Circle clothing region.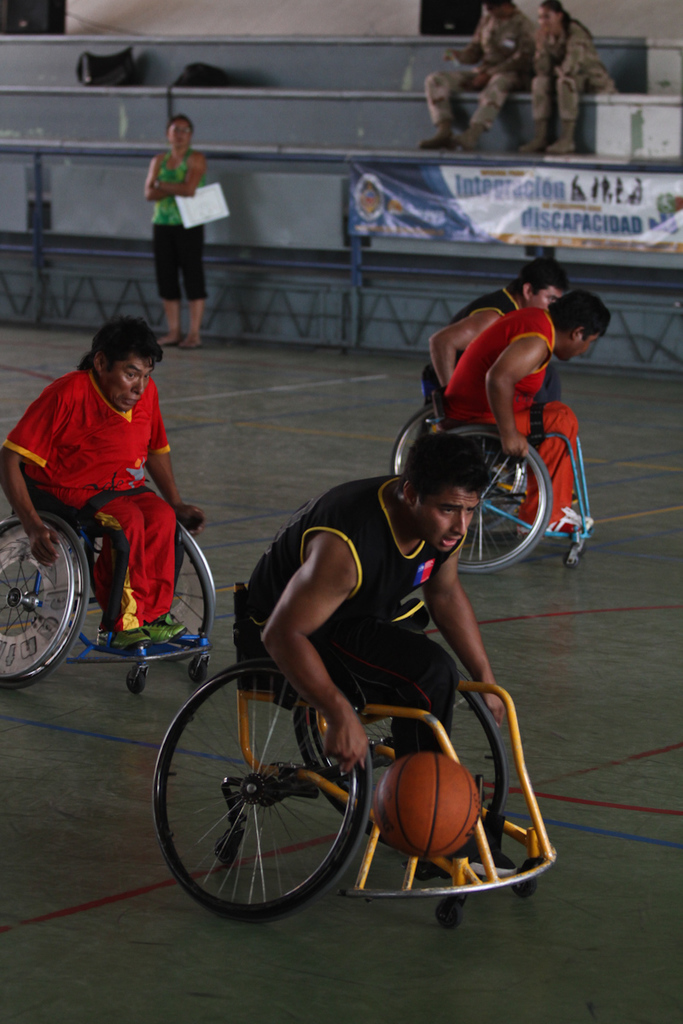
Region: {"x1": 421, "y1": 4, "x2": 539, "y2": 131}.
